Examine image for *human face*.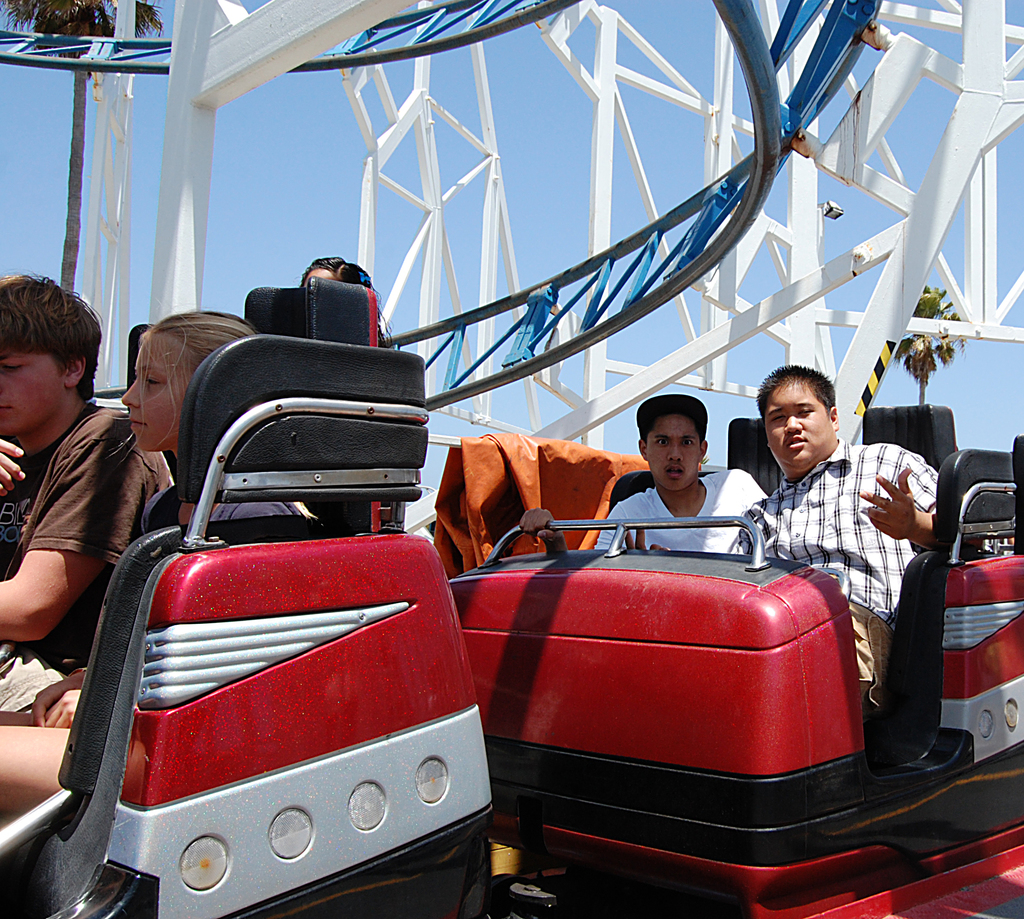
Examination result: BBox(0, 347, 56, 440).
